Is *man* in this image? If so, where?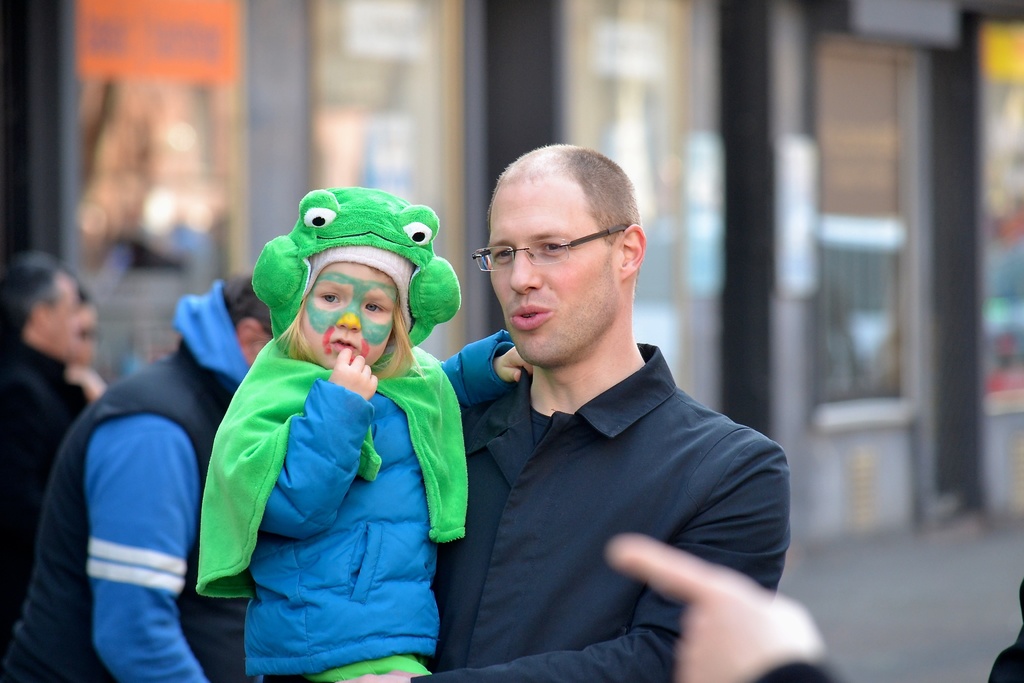
Yes, at [0, 277, 274, 682].
